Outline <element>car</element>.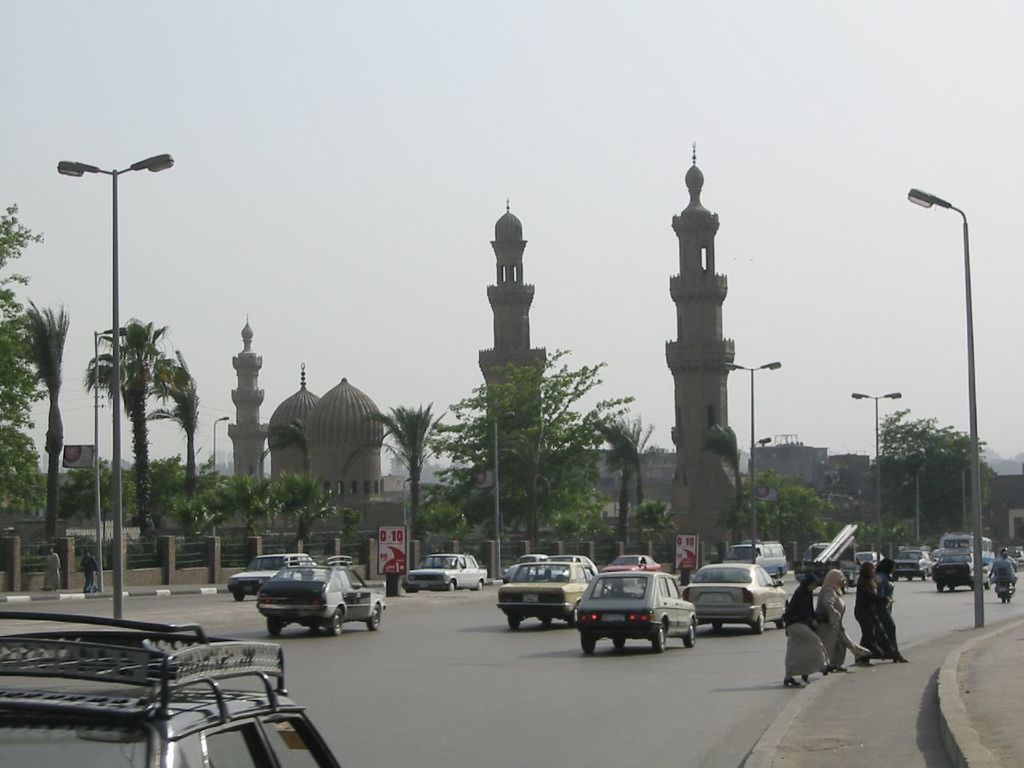
Outline: [0,610,351,767].
